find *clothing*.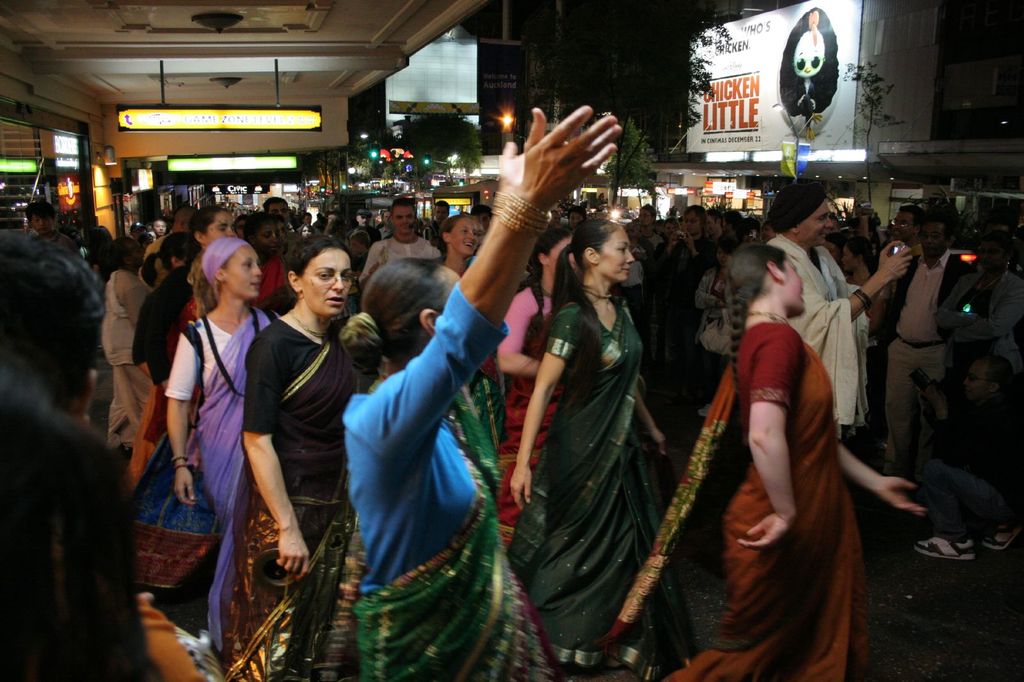
{"x1": 502, "y1": 295, "x2": 701, "y2": 681}.
